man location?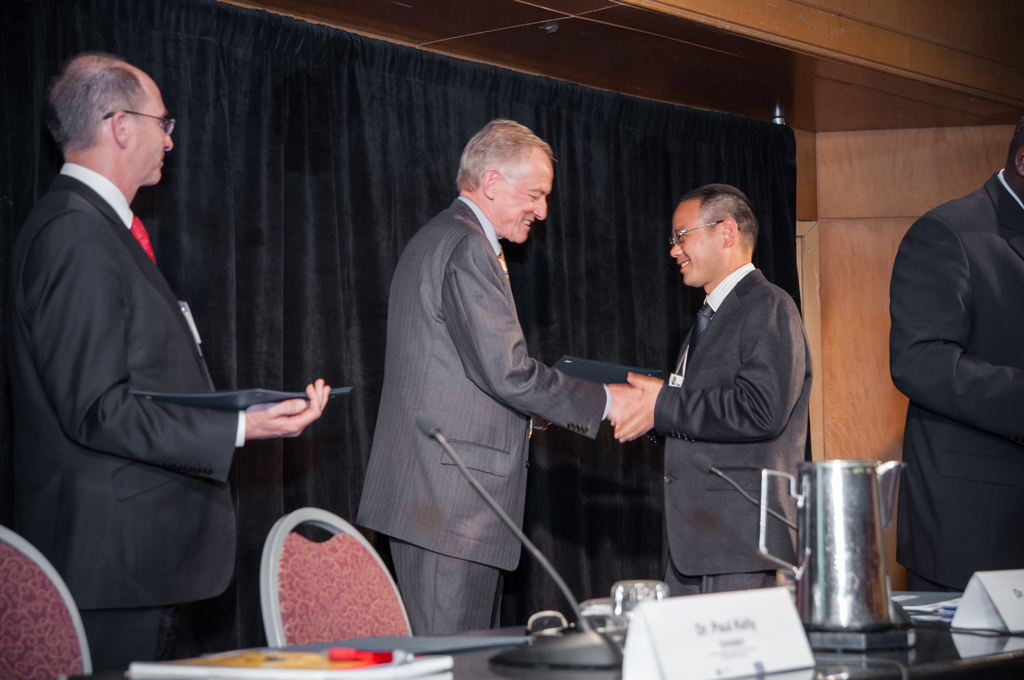
detection(4, 48, 339, 679)
